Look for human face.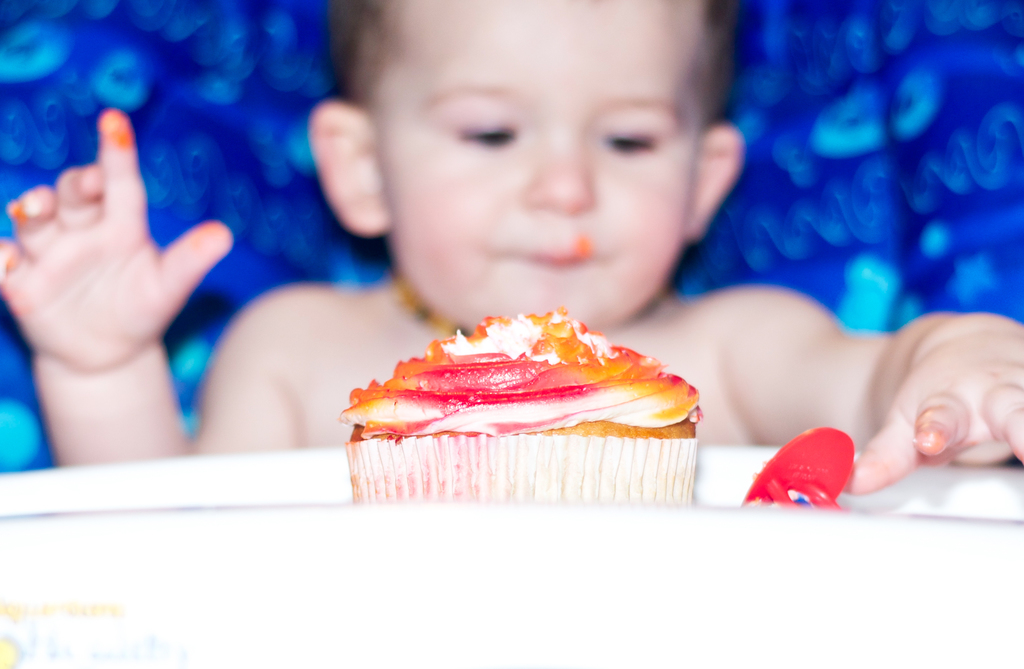
Found: <region>372, 0, 700, 326</region>.
